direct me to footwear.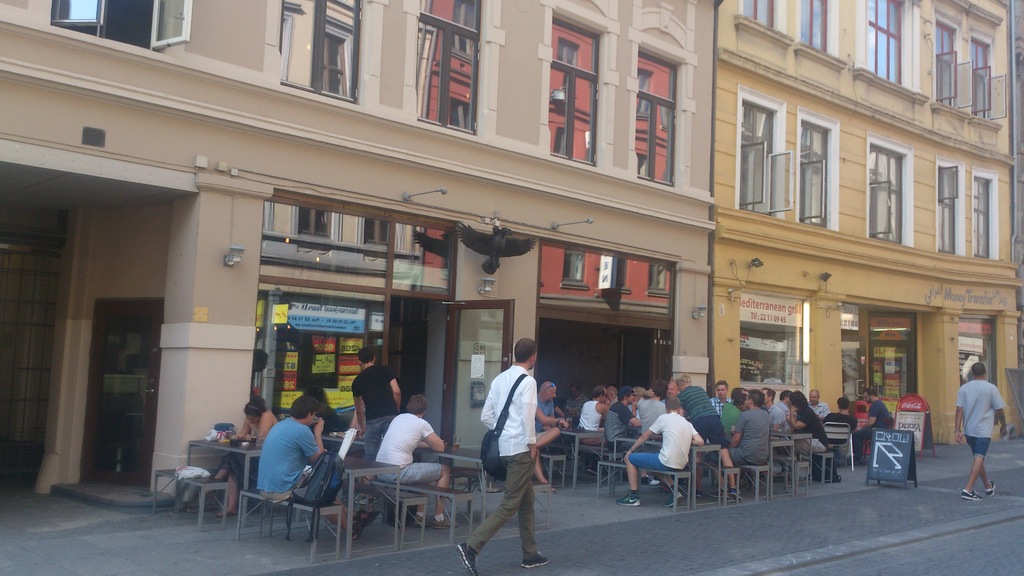
Direction: 453 540 478 571.
